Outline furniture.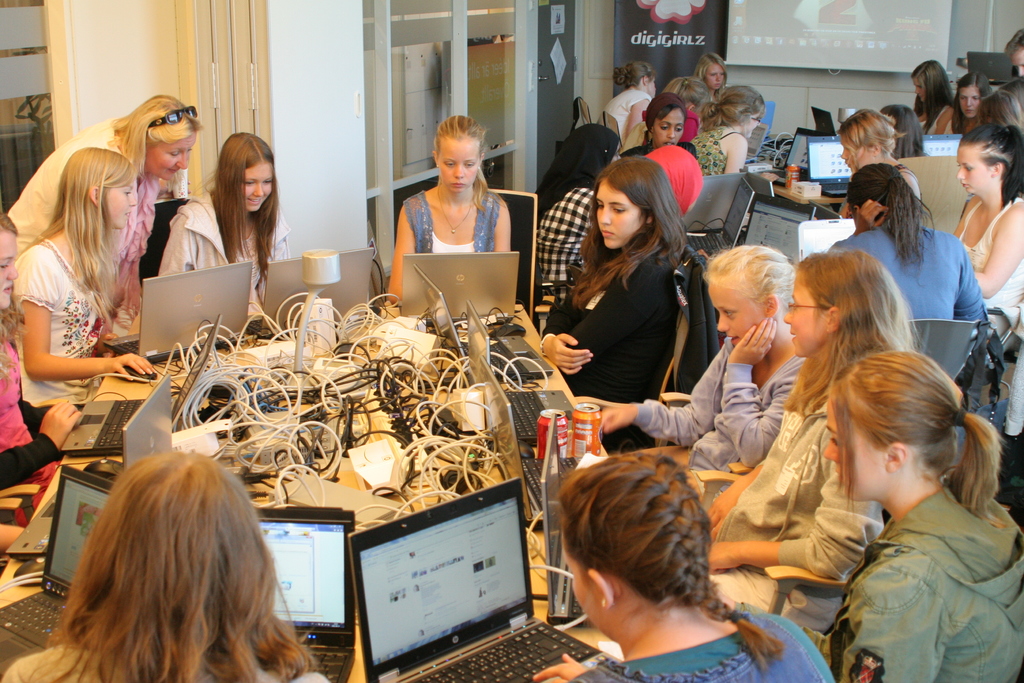
Outline: [left=895, top=158, right=970, bottom=235].
